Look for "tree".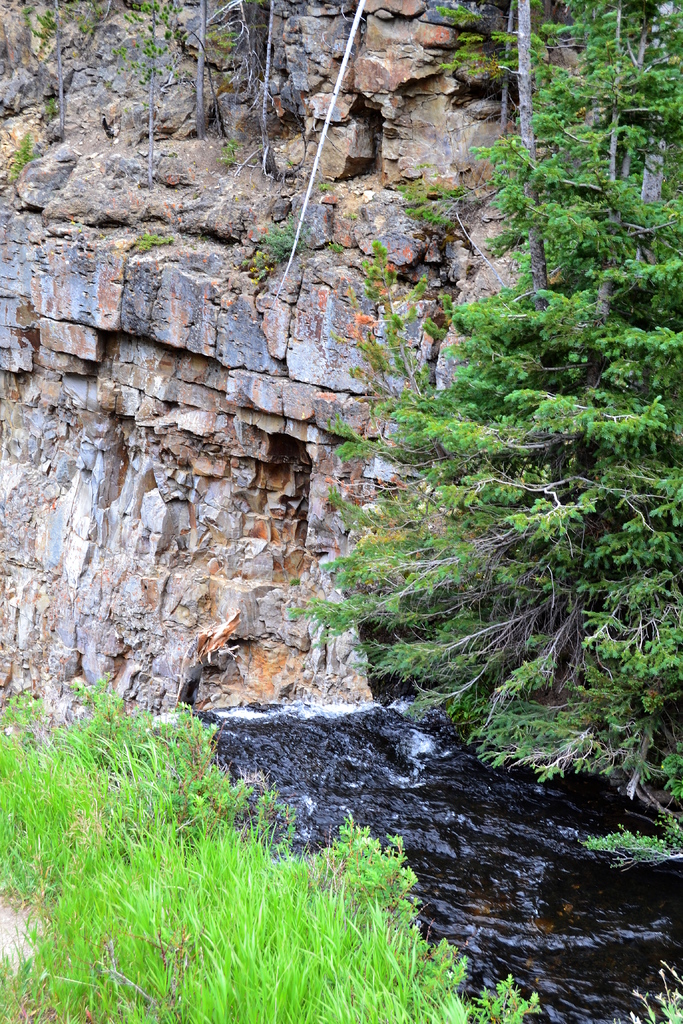
Found: {"x1": 263, "y1": 0, "x2": 682, "y2": 865}.
